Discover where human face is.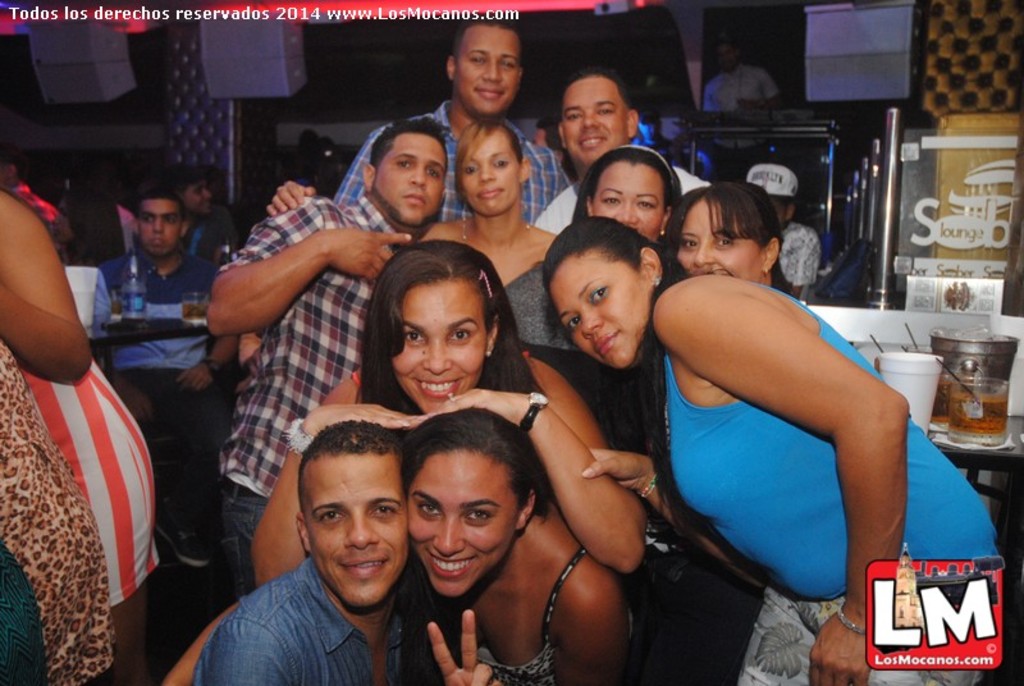
Discovered at region(183, 173, 211, 211).
